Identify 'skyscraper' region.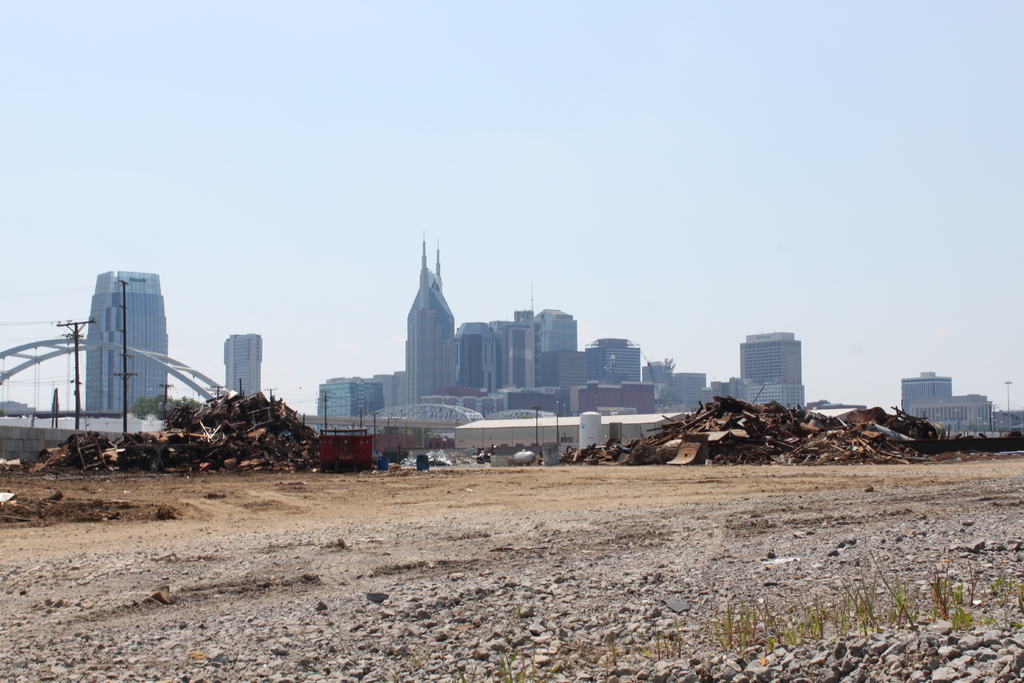
Region: crop(503, 309, 534, 386).
